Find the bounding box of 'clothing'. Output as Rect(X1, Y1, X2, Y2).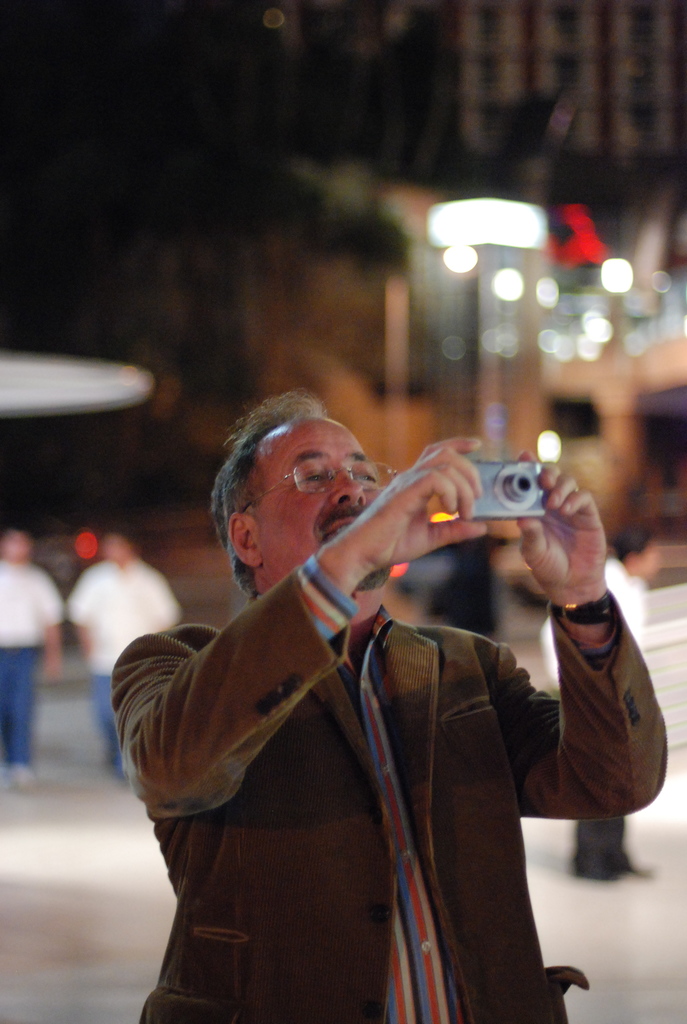
Rect(67, 554, 187, 771).
